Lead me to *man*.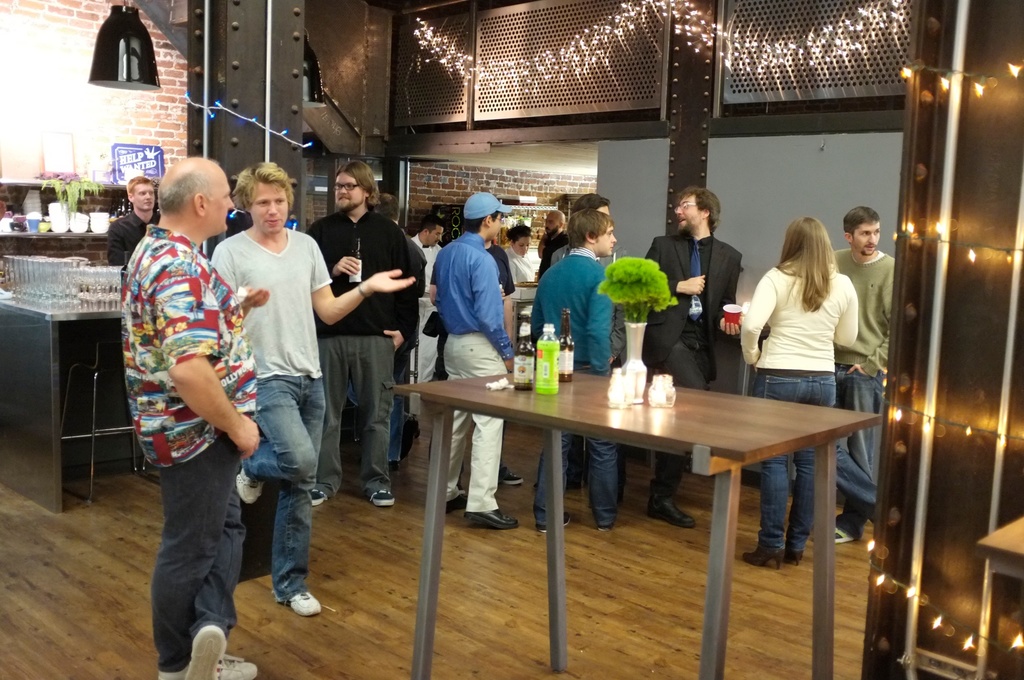
Lead to [407,207,445,419].
